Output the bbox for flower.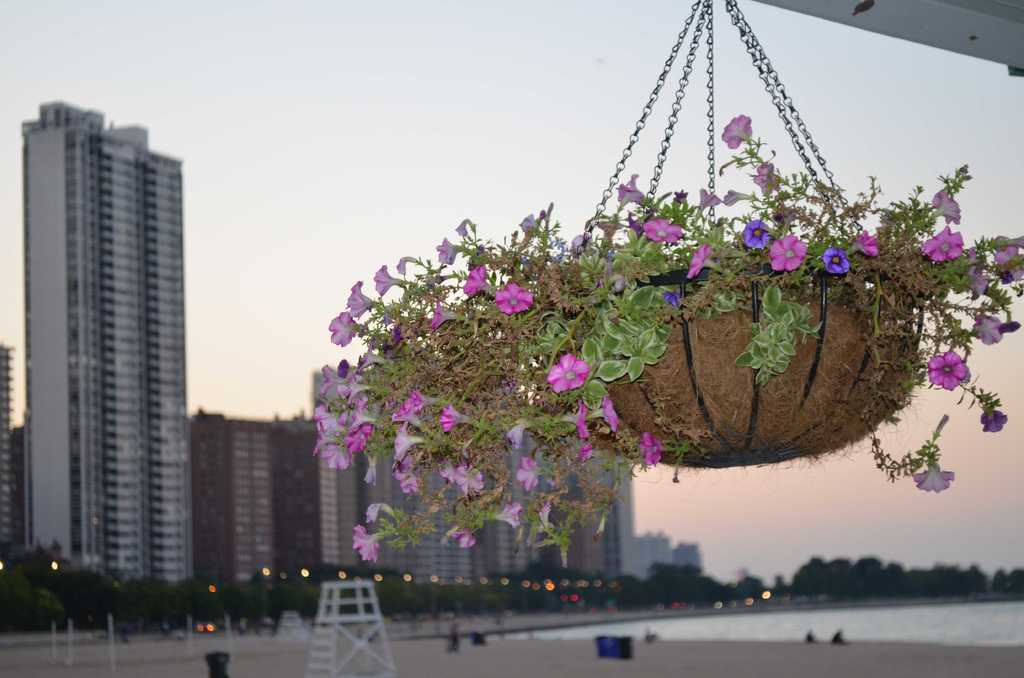
bbox=[440, 514, 476, 549].
